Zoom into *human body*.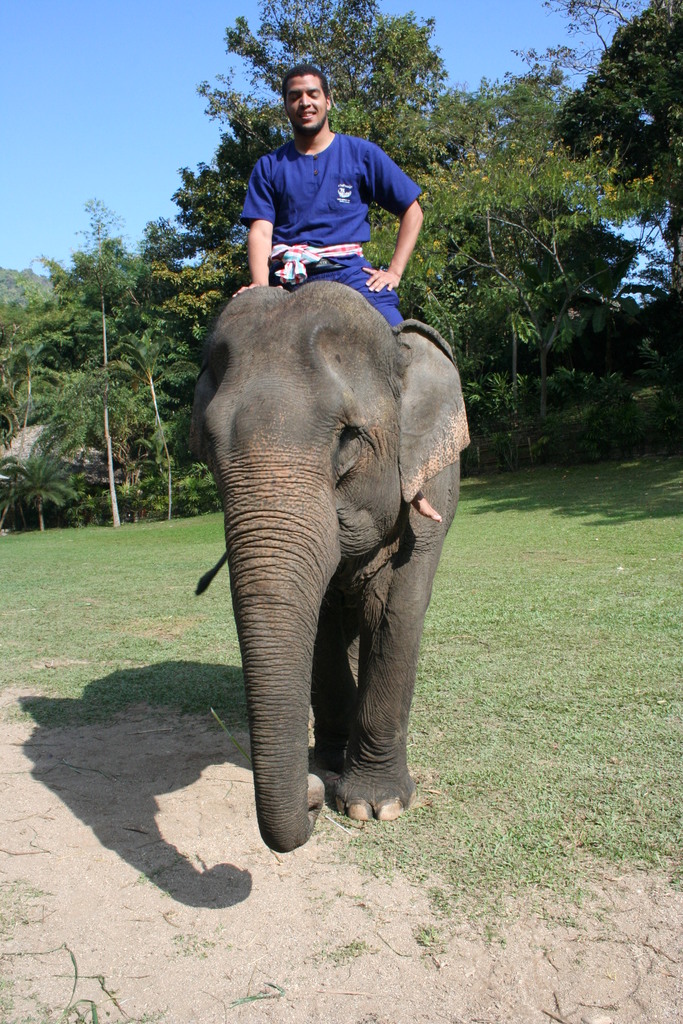
Zoom target: [left=225, top=76, right=443, bottom=313].
